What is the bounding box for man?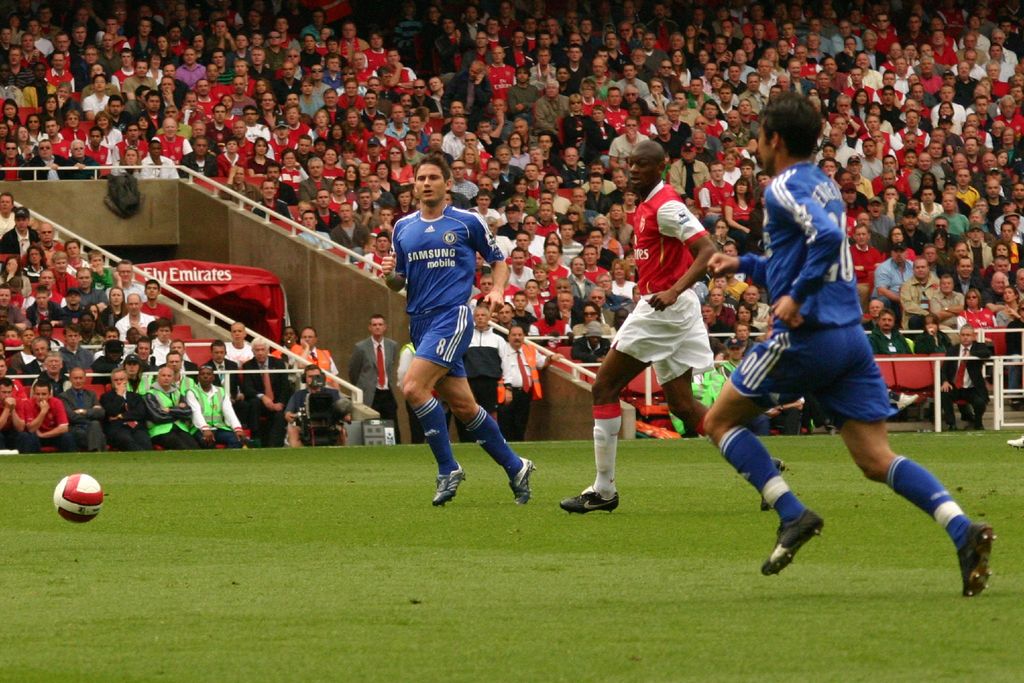
pyautogui.locateOnScreen(485, 45, 513, 101).
